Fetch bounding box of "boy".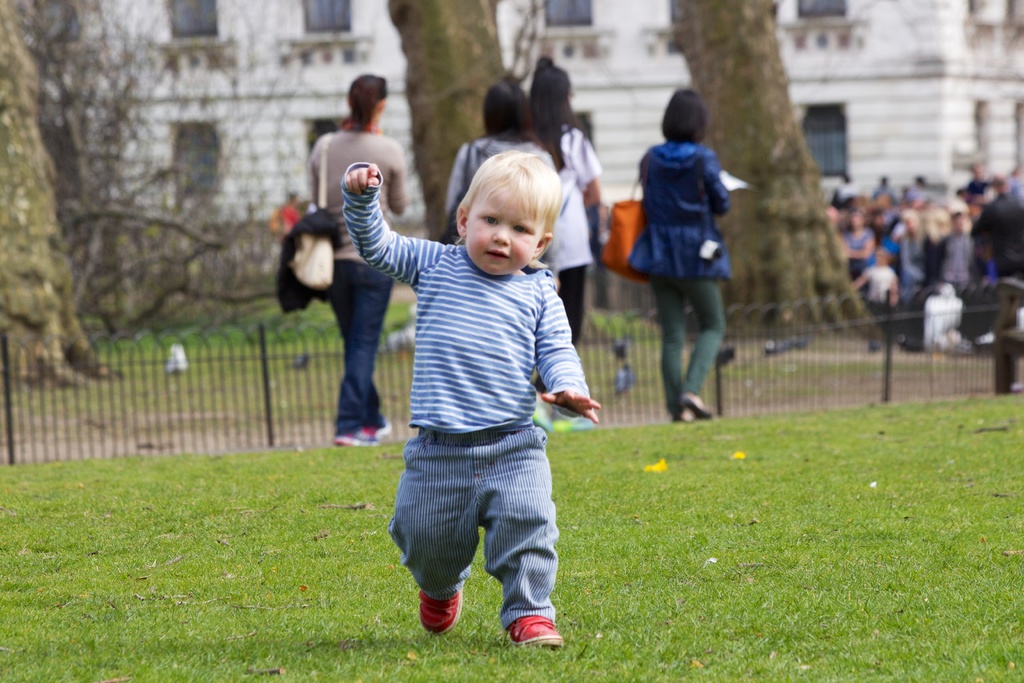
Bbox: 337 157 608 657.
